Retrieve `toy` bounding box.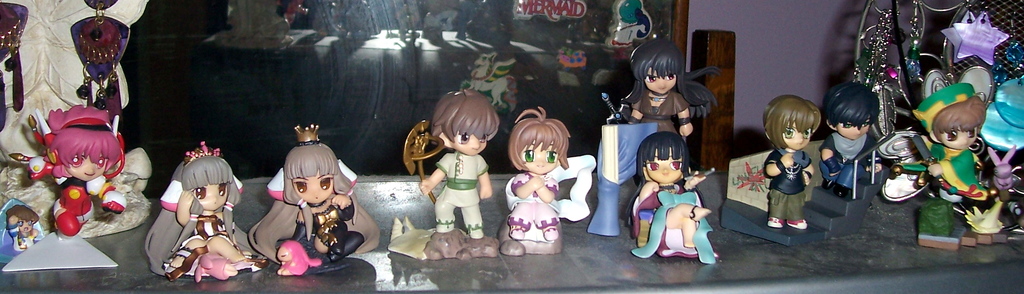
Bounding box: [left=10, top=99, right=129, bottom=240].
